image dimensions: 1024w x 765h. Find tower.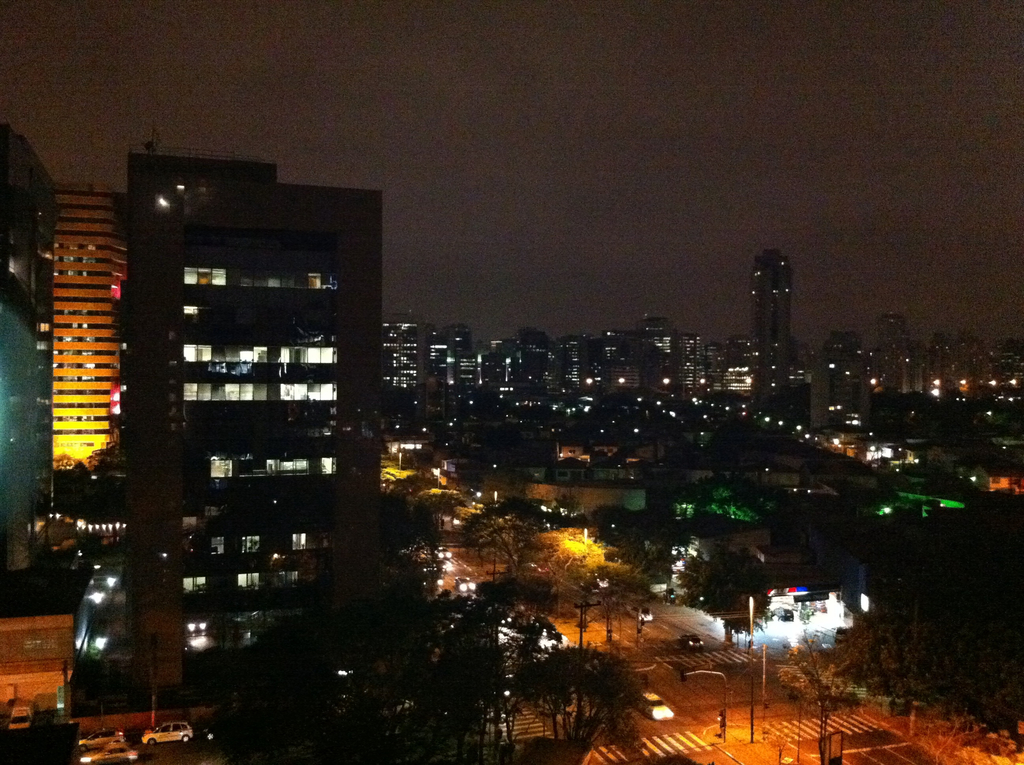
495 325 566 430.
